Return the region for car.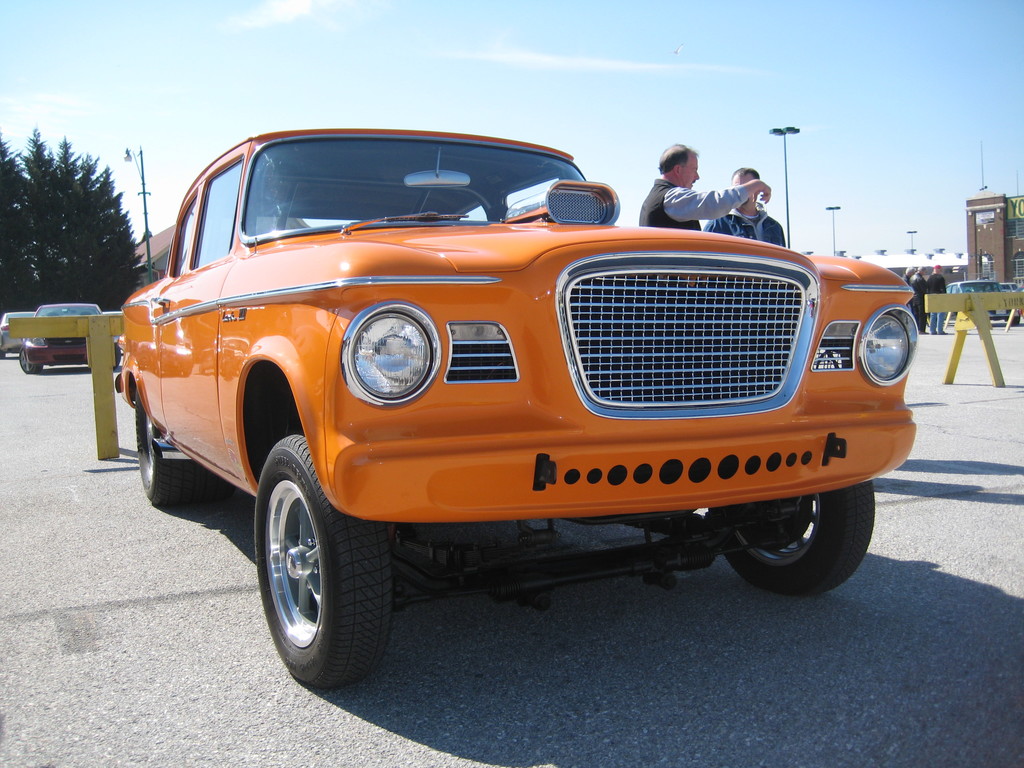
rect(0, 312, 30, 351).
